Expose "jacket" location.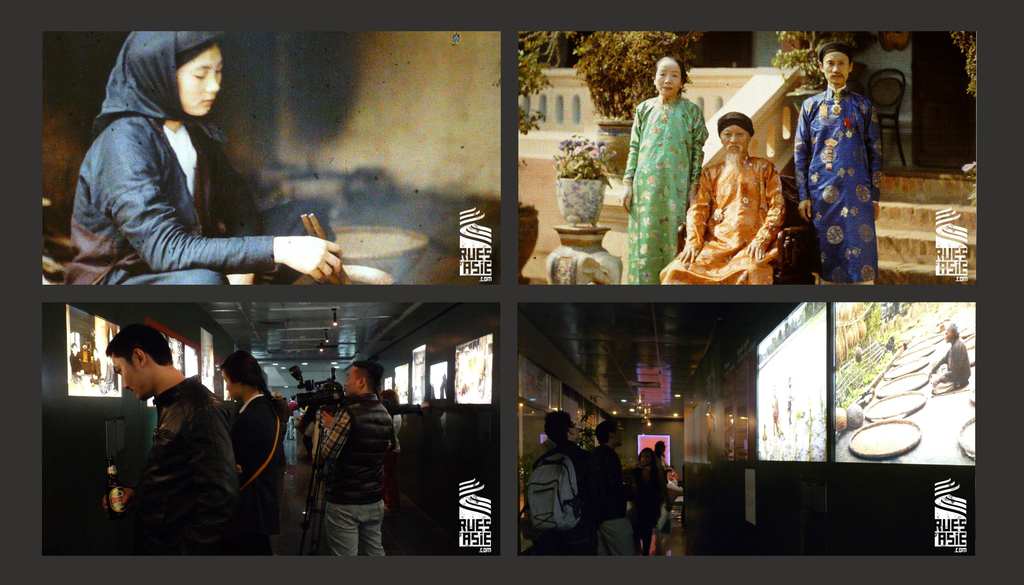
Exposed at [93, 364, 248, 556].
